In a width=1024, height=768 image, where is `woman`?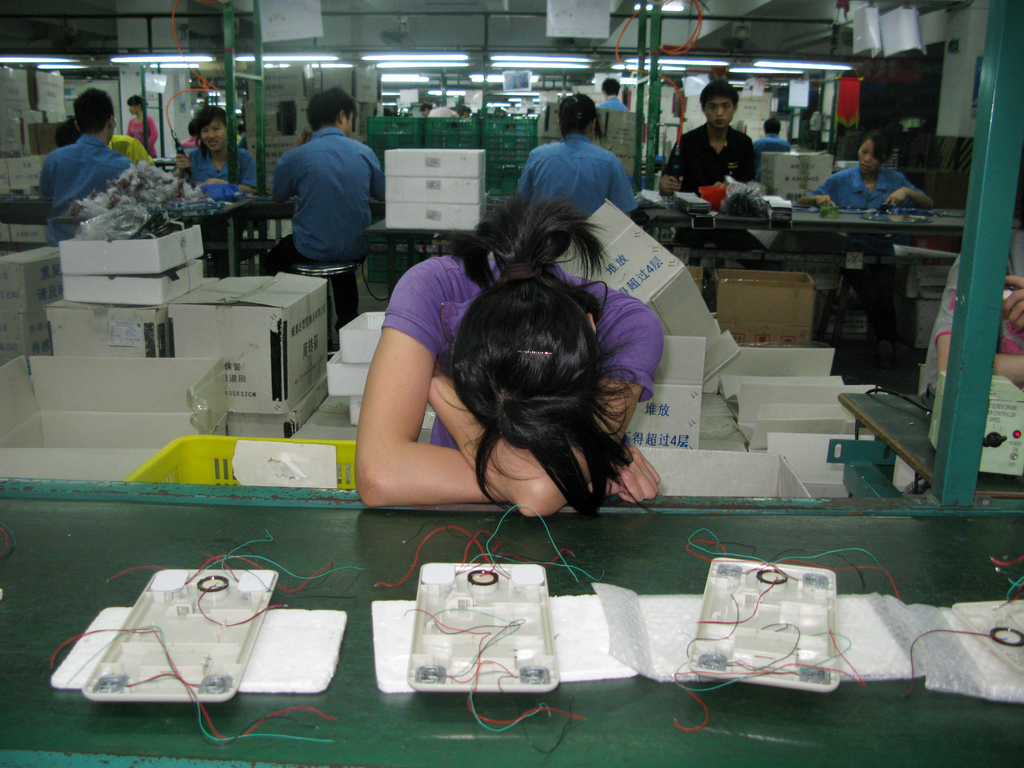
x1=123, y1=93, x2=160, y2=161.
